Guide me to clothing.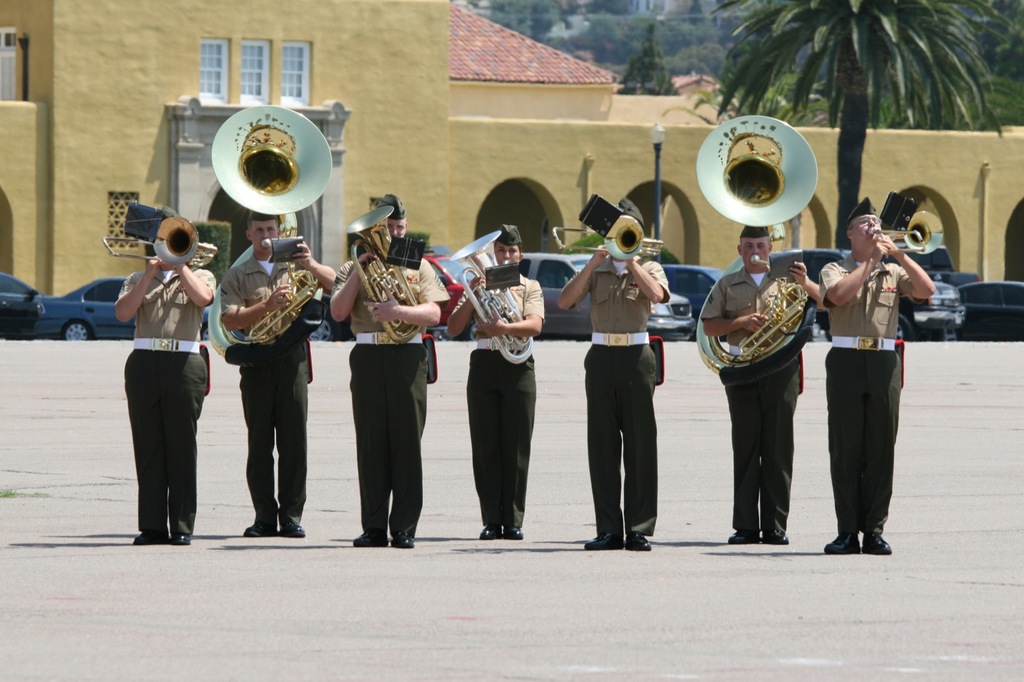
Guidance: <region>329, 257, 449, 537</region>.
